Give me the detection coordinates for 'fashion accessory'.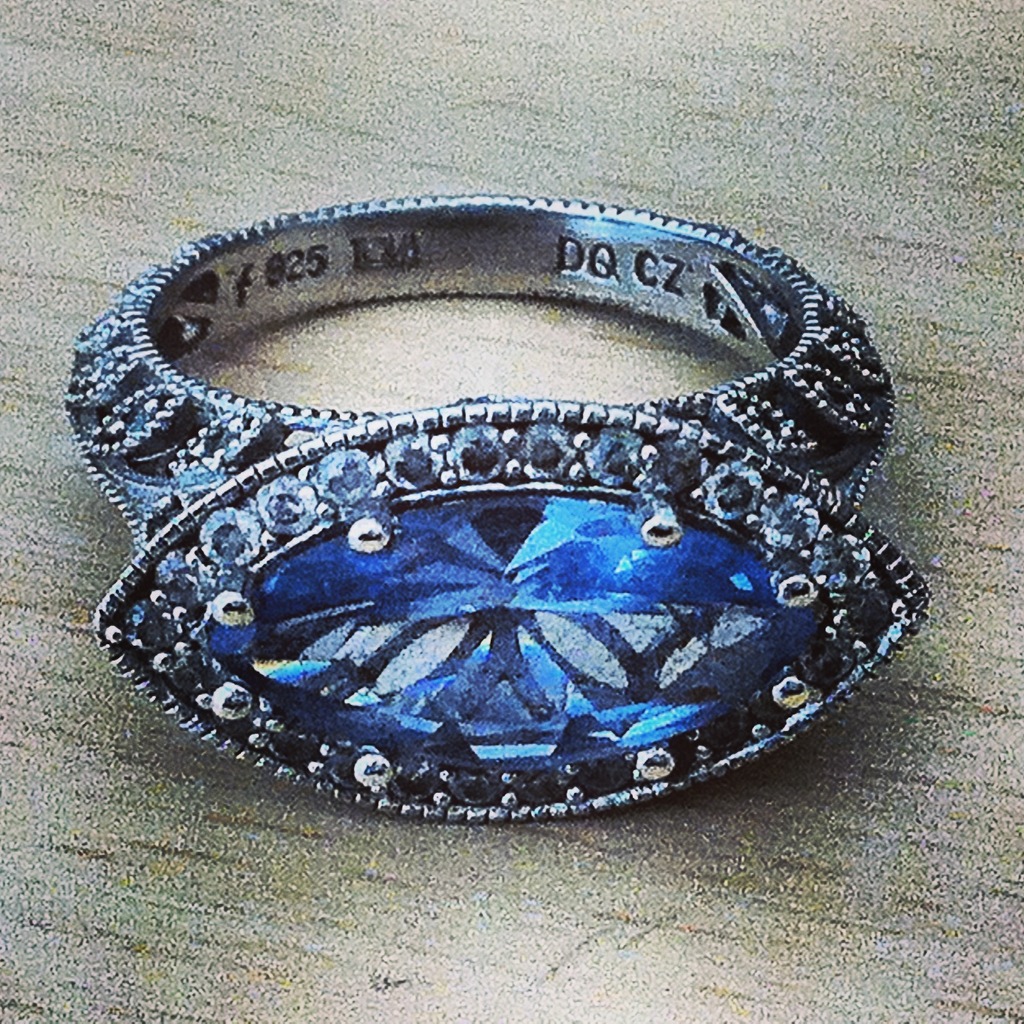
BBox(64, 194, 931, 823).
